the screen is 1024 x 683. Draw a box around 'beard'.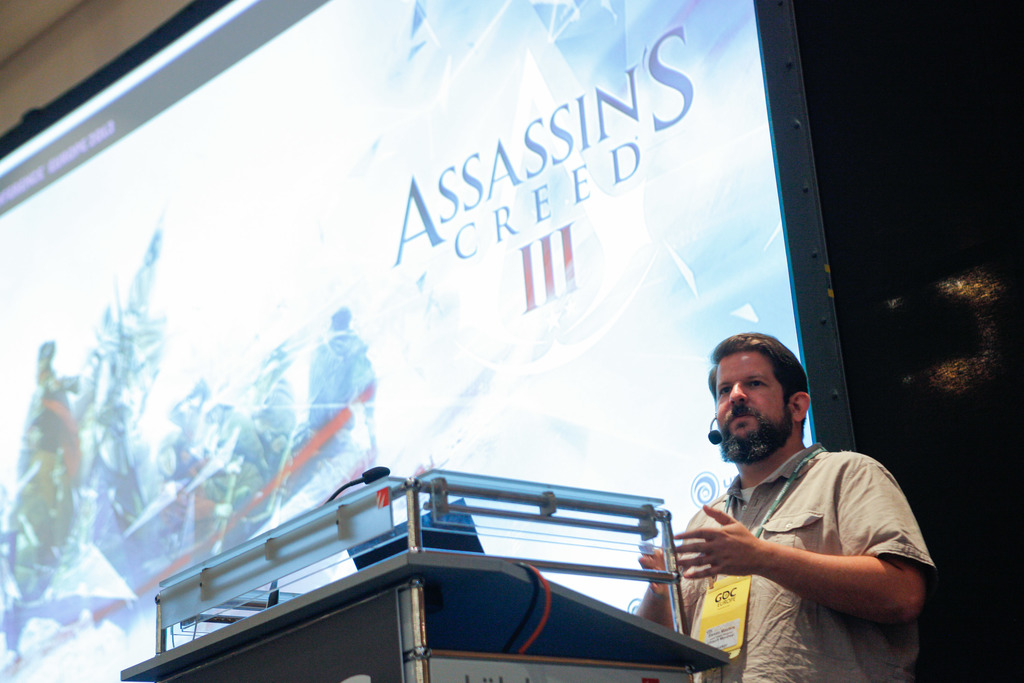
<region>726, 388, 810, 479</region>.
